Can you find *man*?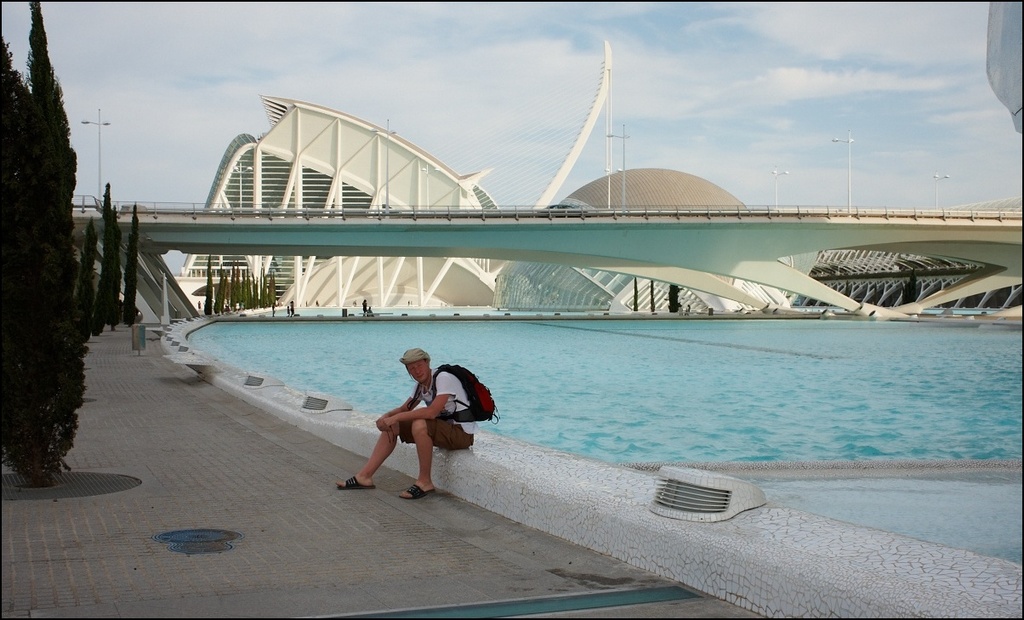
Yes, bounding box: box(345, 354, 486, 502).
